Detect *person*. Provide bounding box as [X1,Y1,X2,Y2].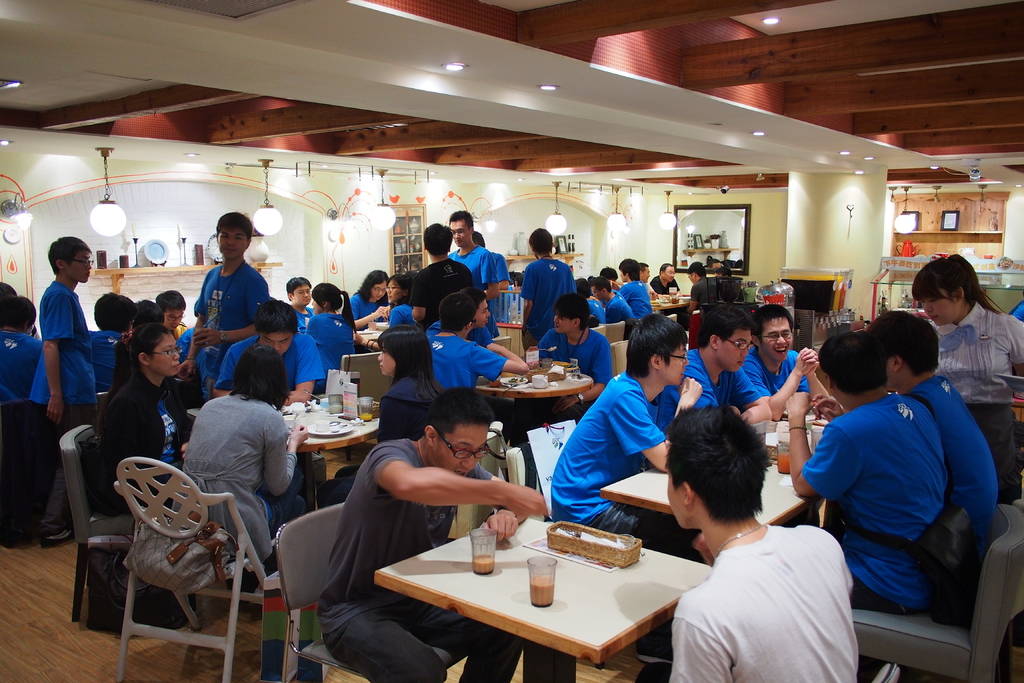
[349,264,394,333].
